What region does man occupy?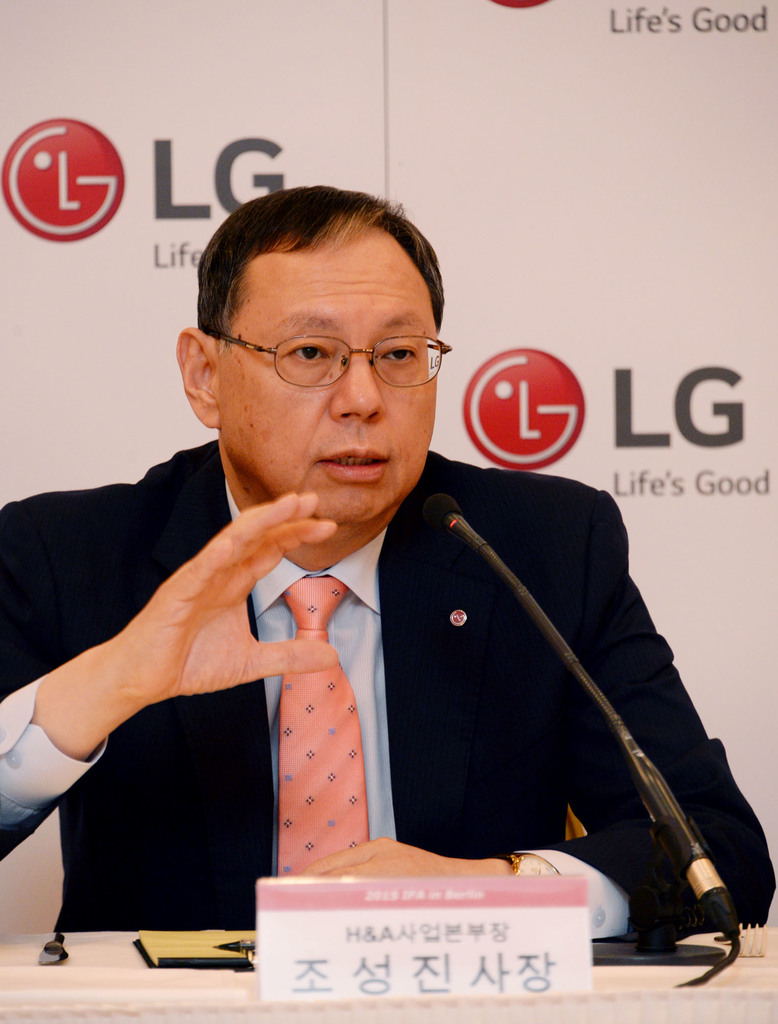
rect(44, 232, 642, 957).
